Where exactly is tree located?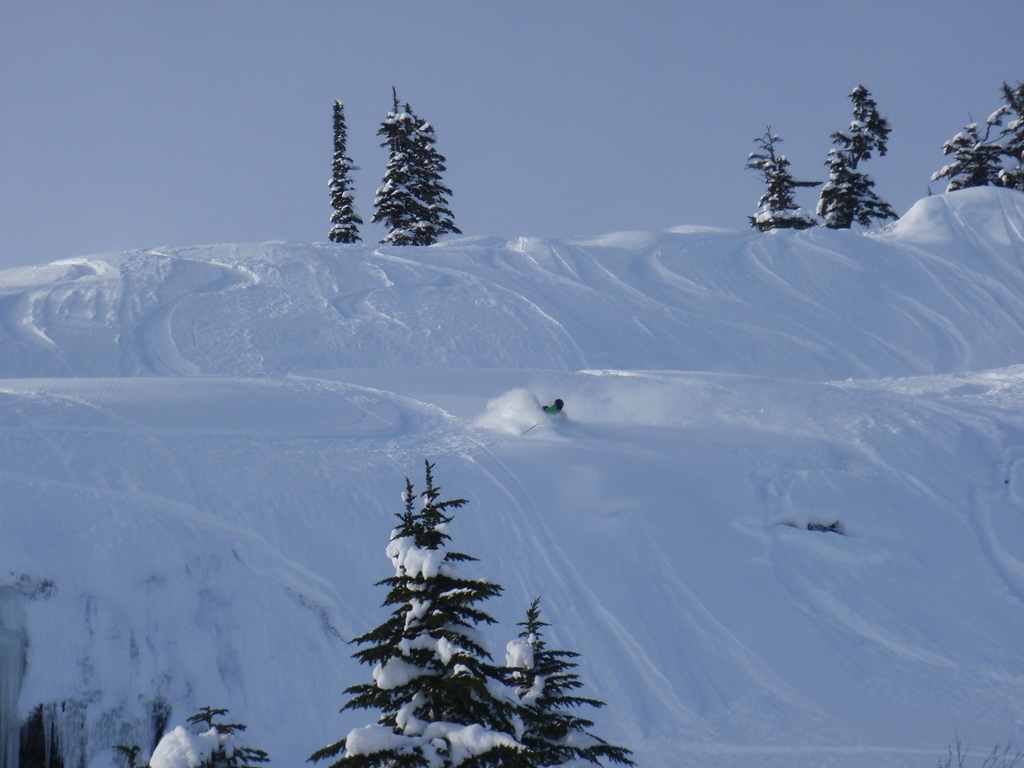
Its bounding box is box(340, 462, 511, 767).
